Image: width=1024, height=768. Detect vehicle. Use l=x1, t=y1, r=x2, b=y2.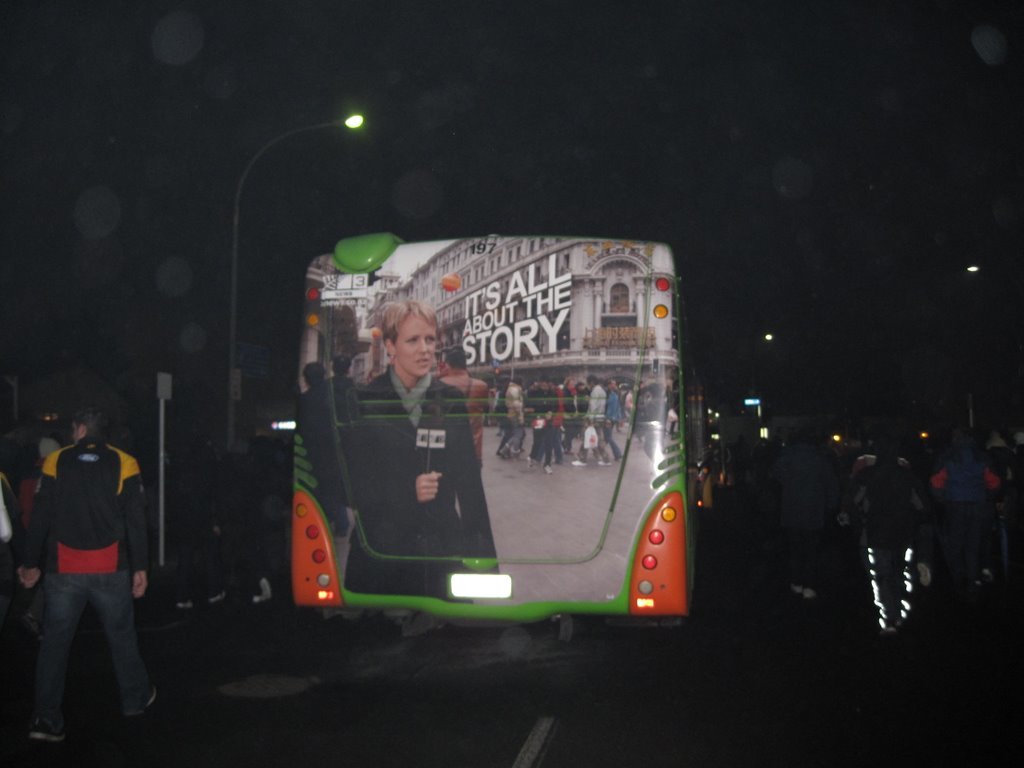
l=291, t=231, r=702, b=647.
